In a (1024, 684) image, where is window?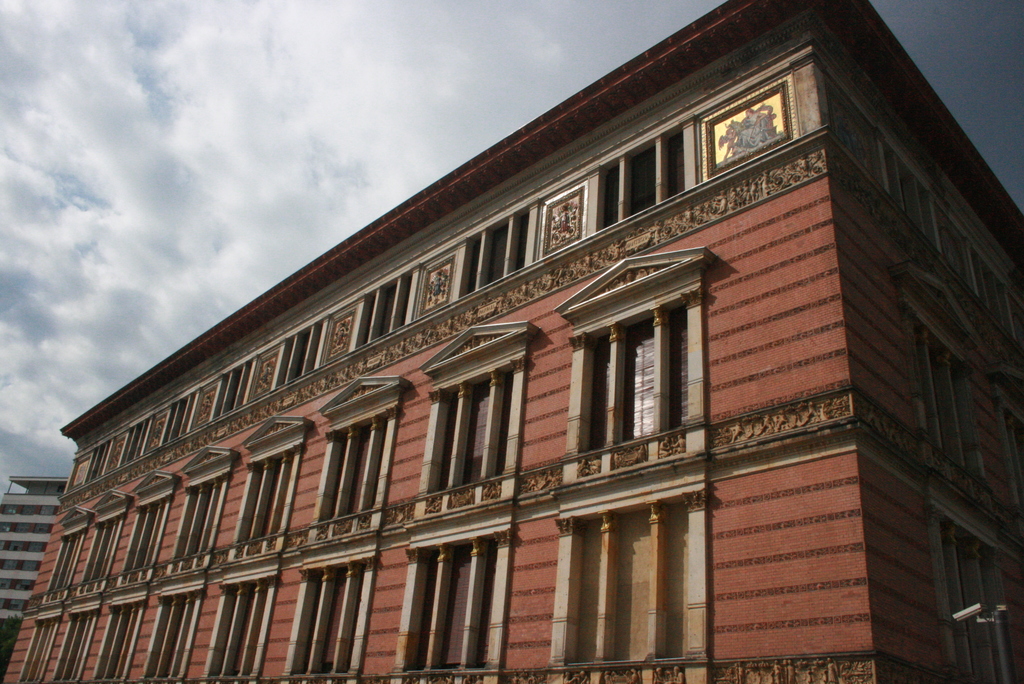
select_region(564, 494, 680, 662).
